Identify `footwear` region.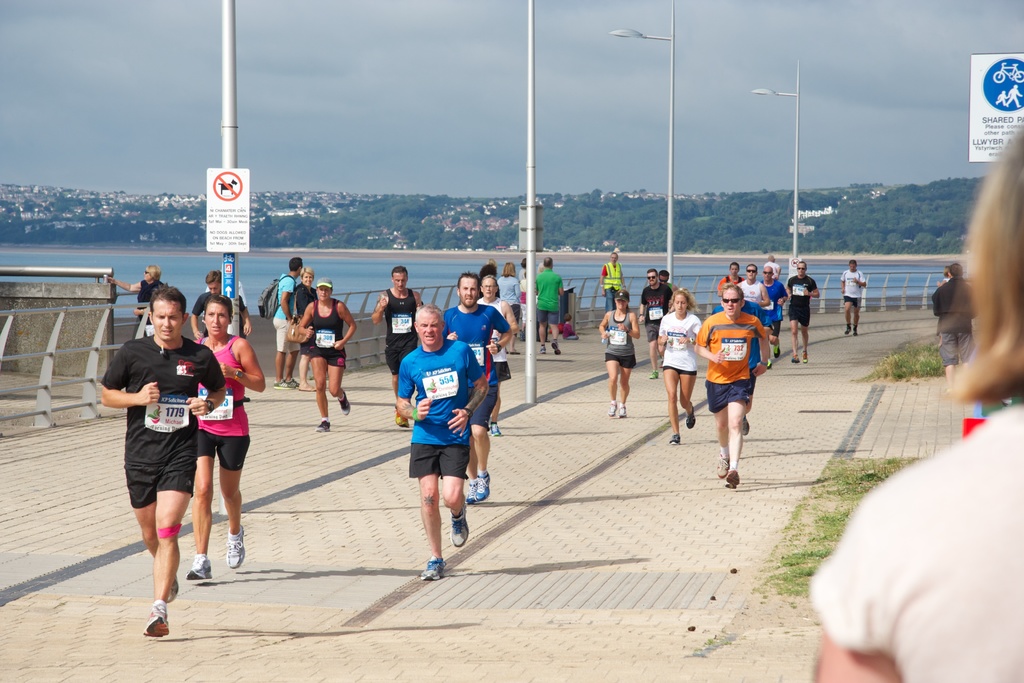
Region: 182,554,212,578.
